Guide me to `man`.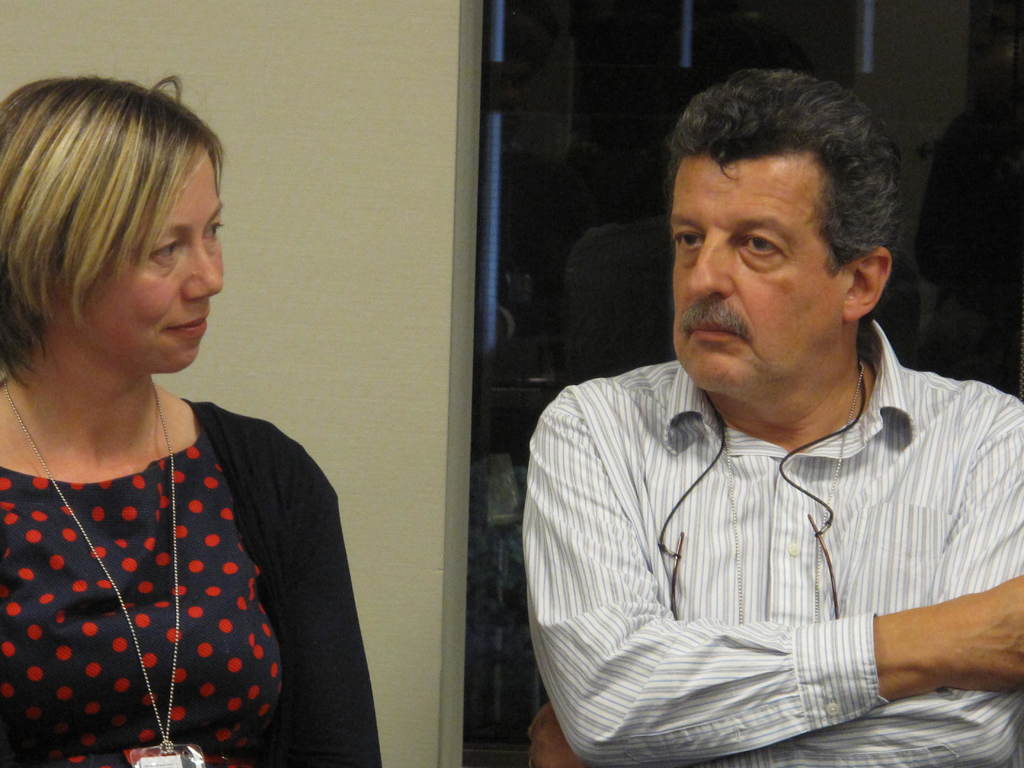
Guidance: locate(490, 88, 987, 767).
